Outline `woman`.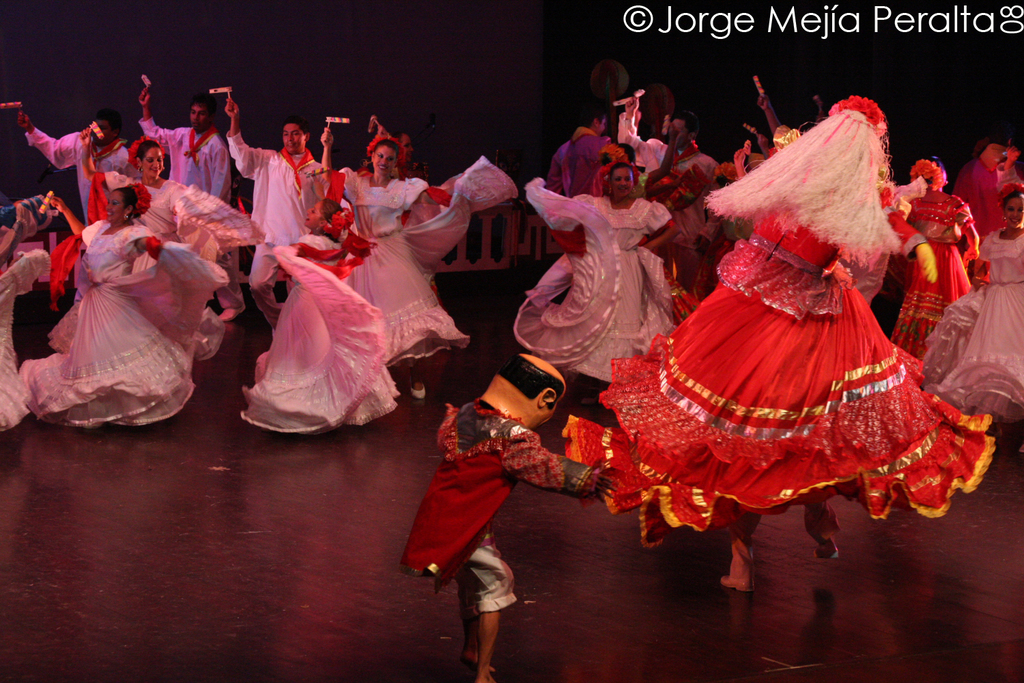
Outline: <region>15, 179, 233, 437</region>.
